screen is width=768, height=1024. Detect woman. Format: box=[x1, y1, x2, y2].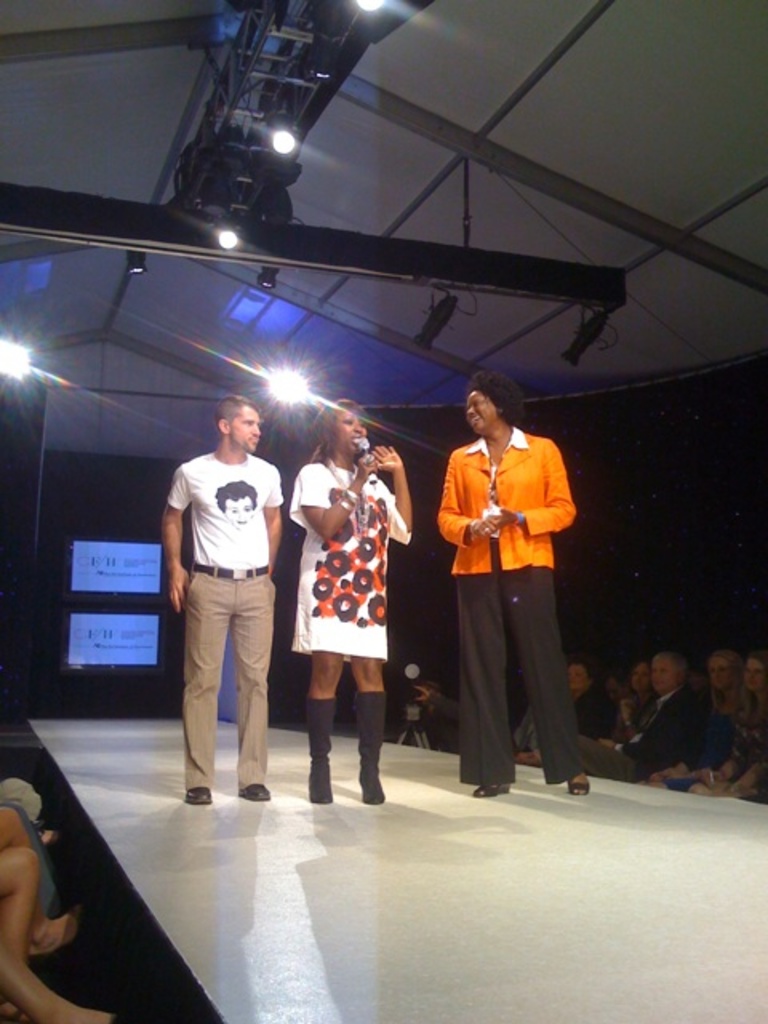
box=[632, 648, 760, 797].
